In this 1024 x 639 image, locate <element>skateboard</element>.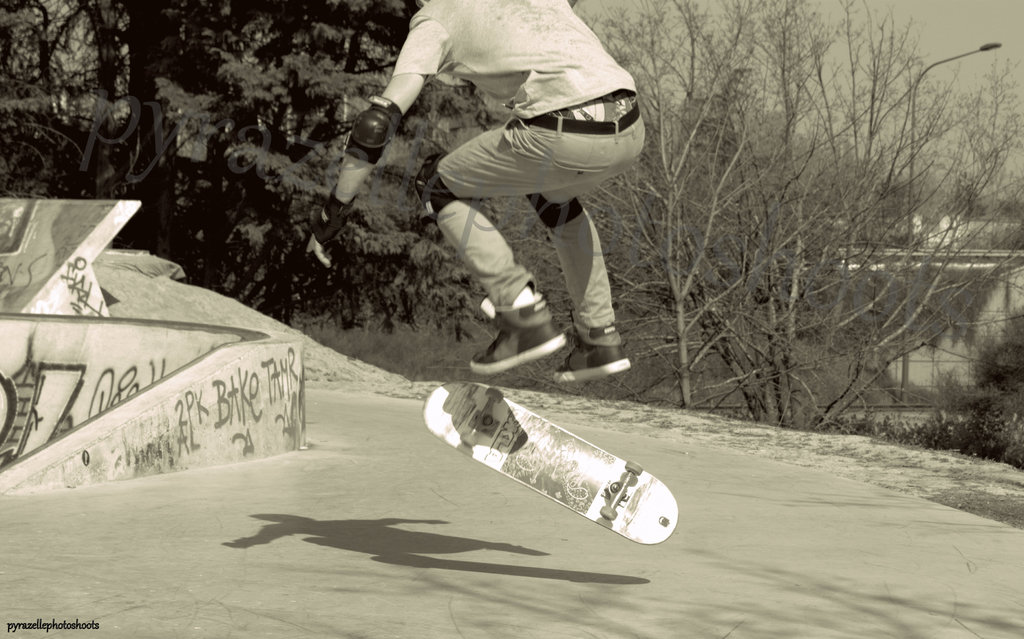
Bounding box: (x1=426, y1=380, x2=677, y2=546).
